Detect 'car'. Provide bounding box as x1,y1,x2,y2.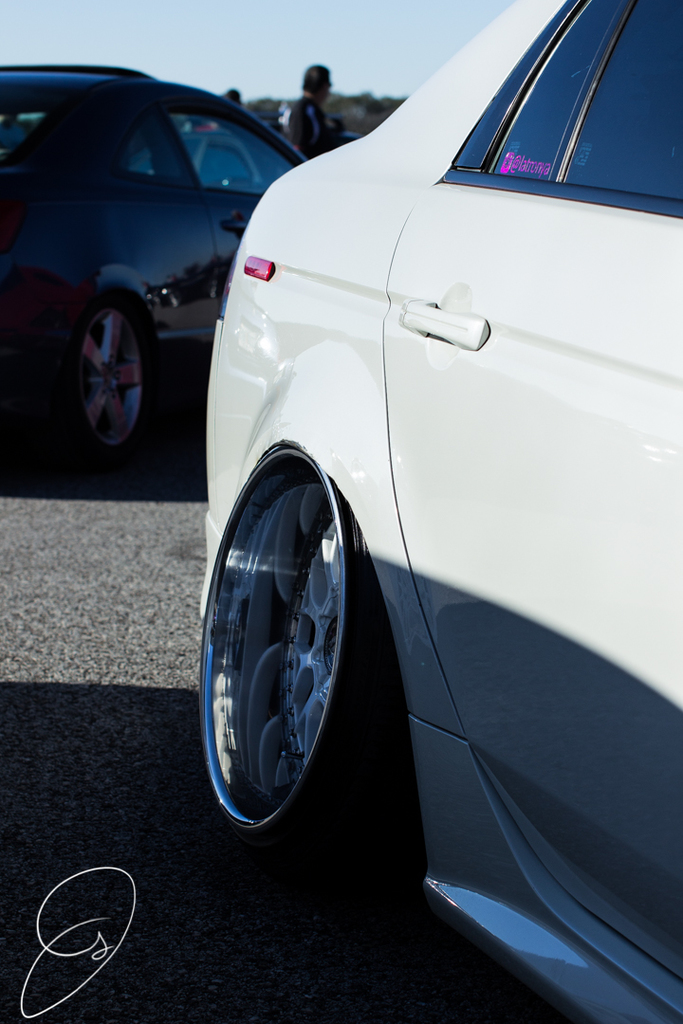
194,0,682,1023.
